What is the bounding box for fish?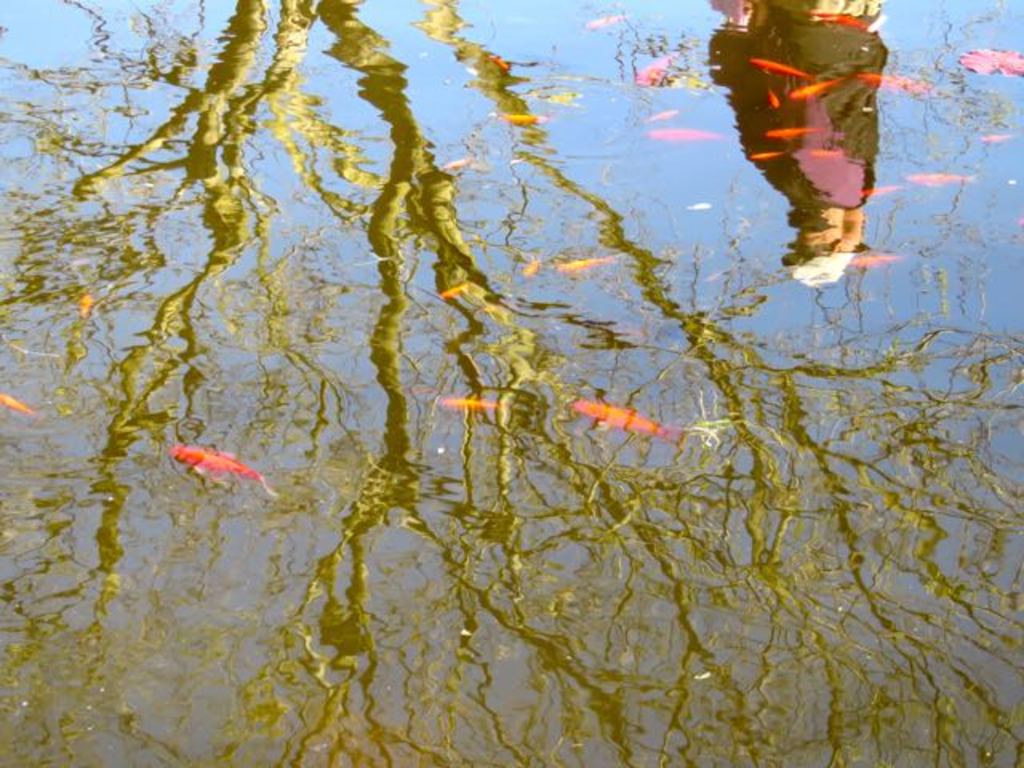
pyautogui.locateOnScreen(856, 181, 896, 198).
